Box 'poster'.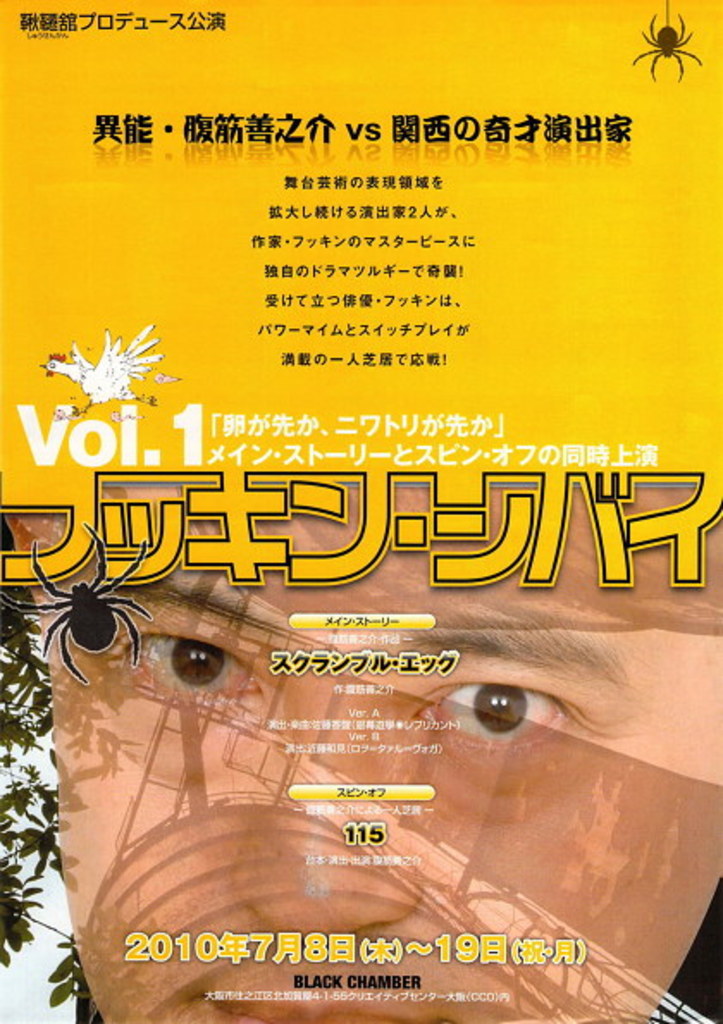
bbox=(0, 0, 721, 1022).
